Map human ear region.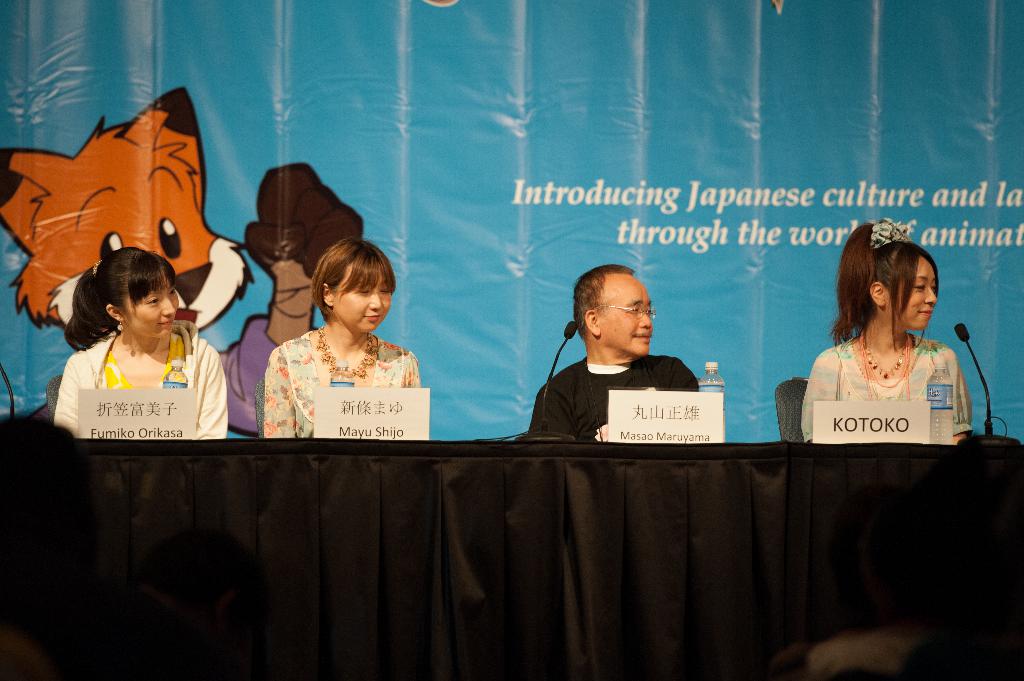
Mapped to <bbox>586, 311, 602, 339</bbox>.
